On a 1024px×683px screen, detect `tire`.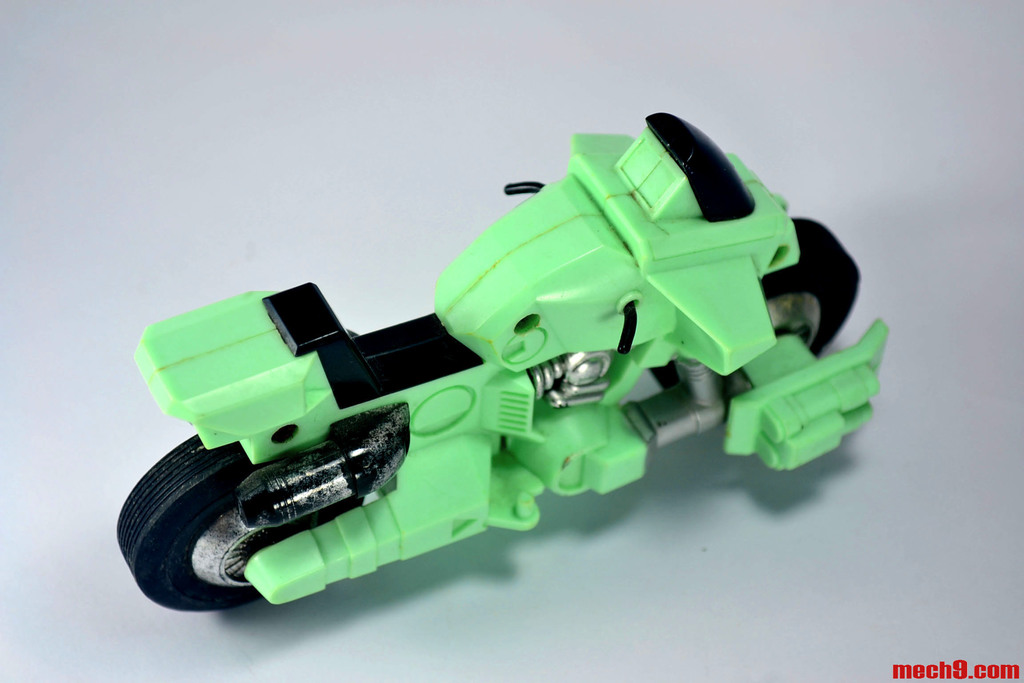
box(643, 213, 858, 406).
